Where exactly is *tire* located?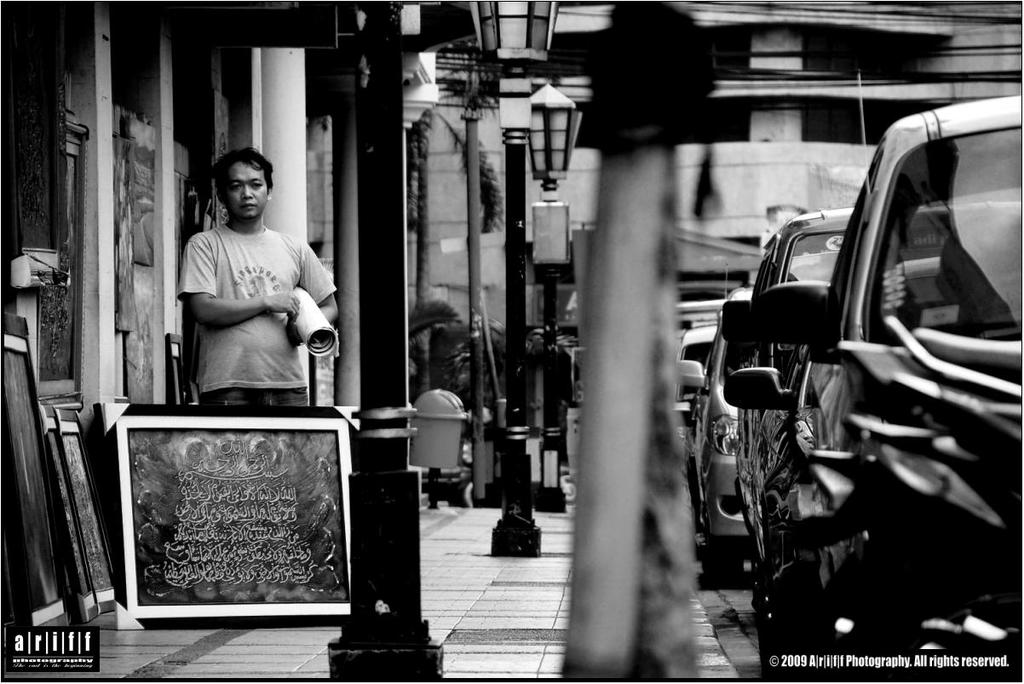
Its bounding box is rect(750, 540, 785, 673).
